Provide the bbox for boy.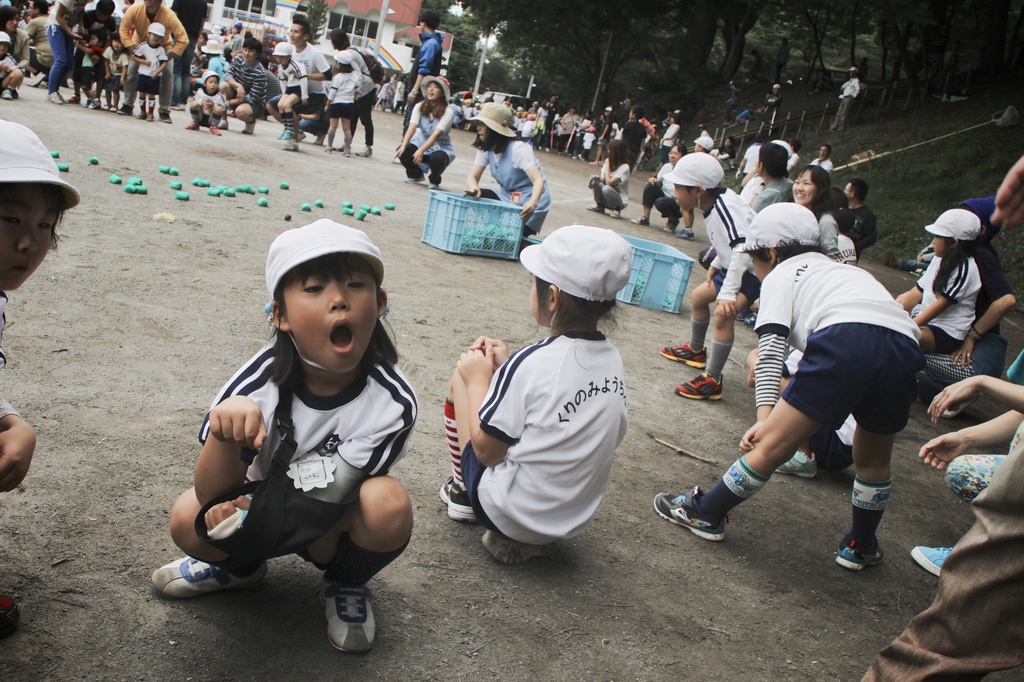
x1=0 y1=183 x2=68 y2=639.
